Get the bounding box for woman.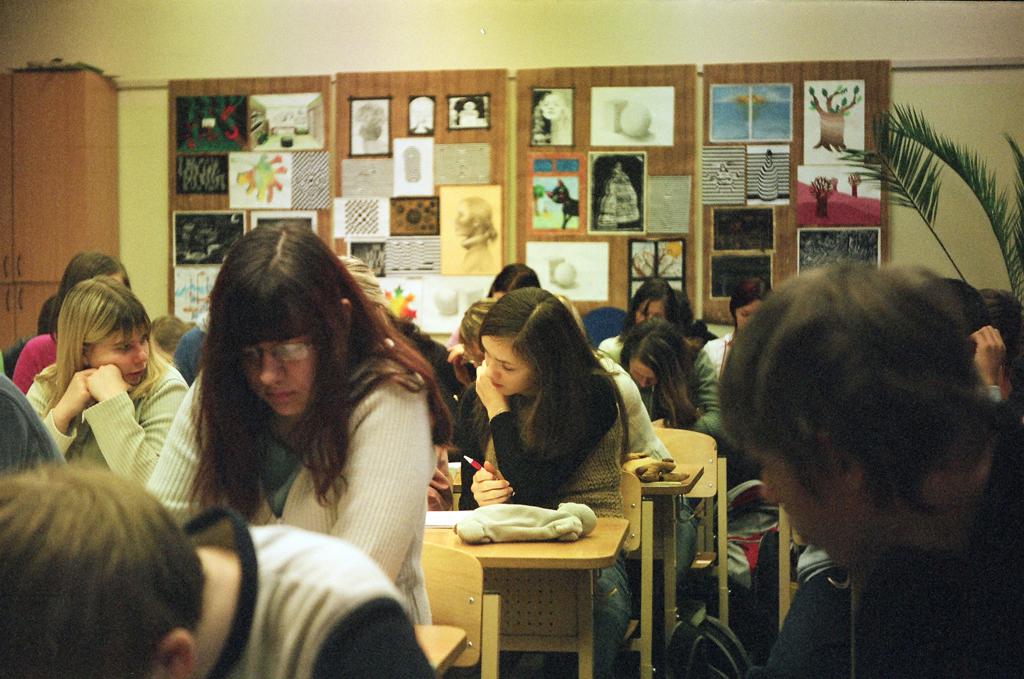
(left=458, top=286, right=629, bottom=678).
